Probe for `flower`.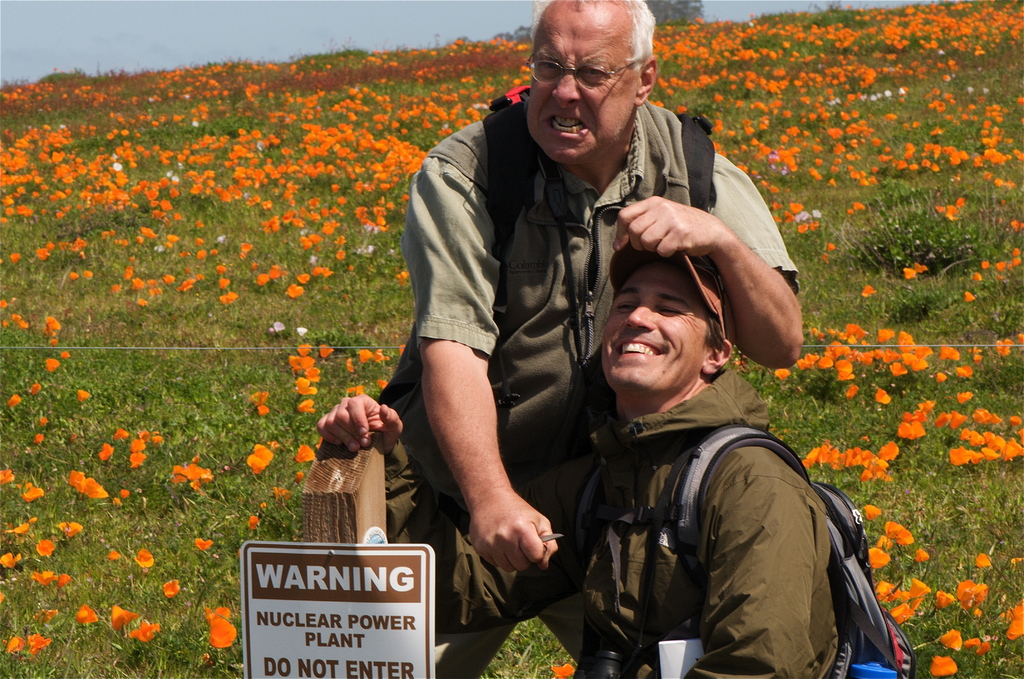
Probe result: x1=67 y1=468 x2=115 y2=500.
